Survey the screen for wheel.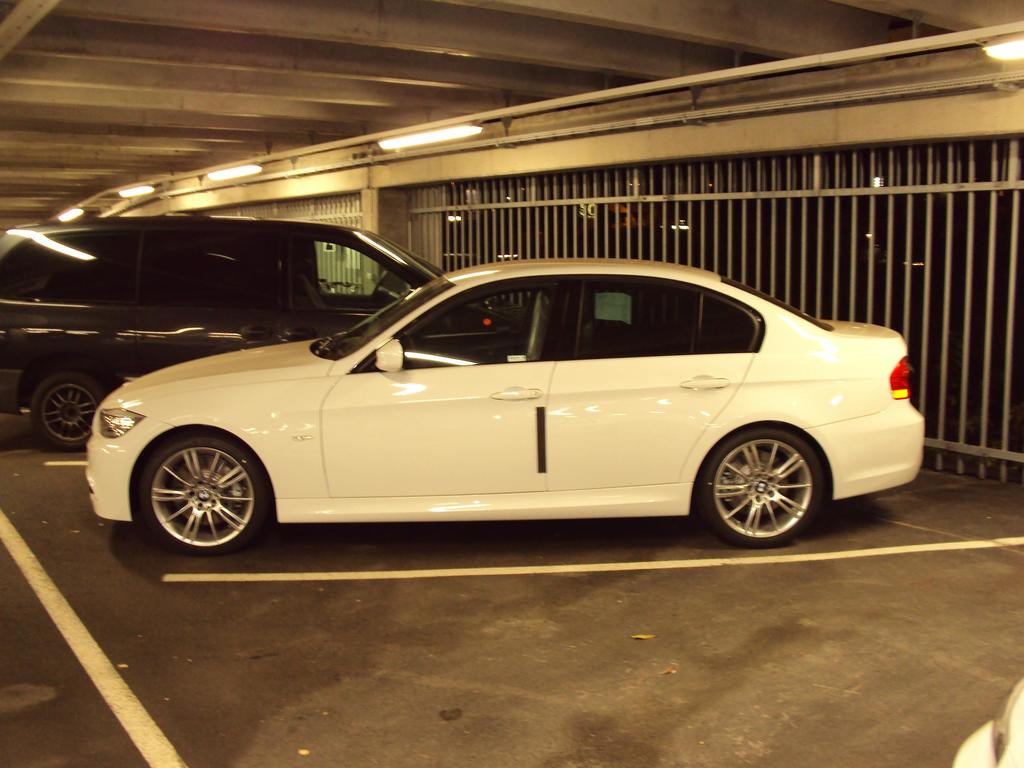
Survey found: <bbox>130, 429, 263, 550</bbox>.
